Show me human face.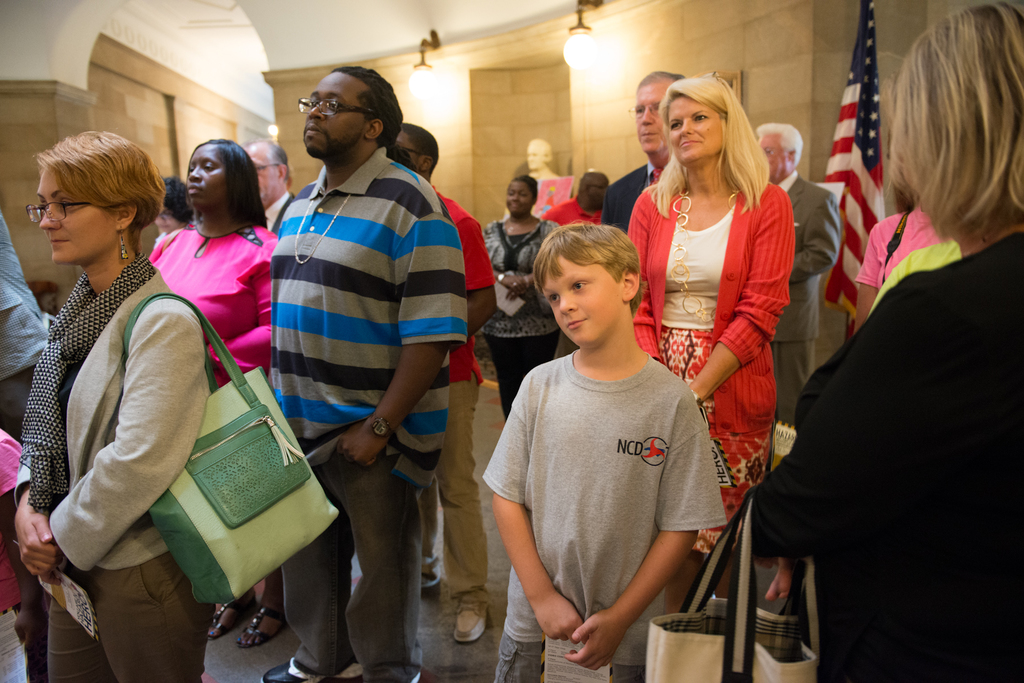
human face is here: (x1=591, y1=171, x2=612, y2=209).
